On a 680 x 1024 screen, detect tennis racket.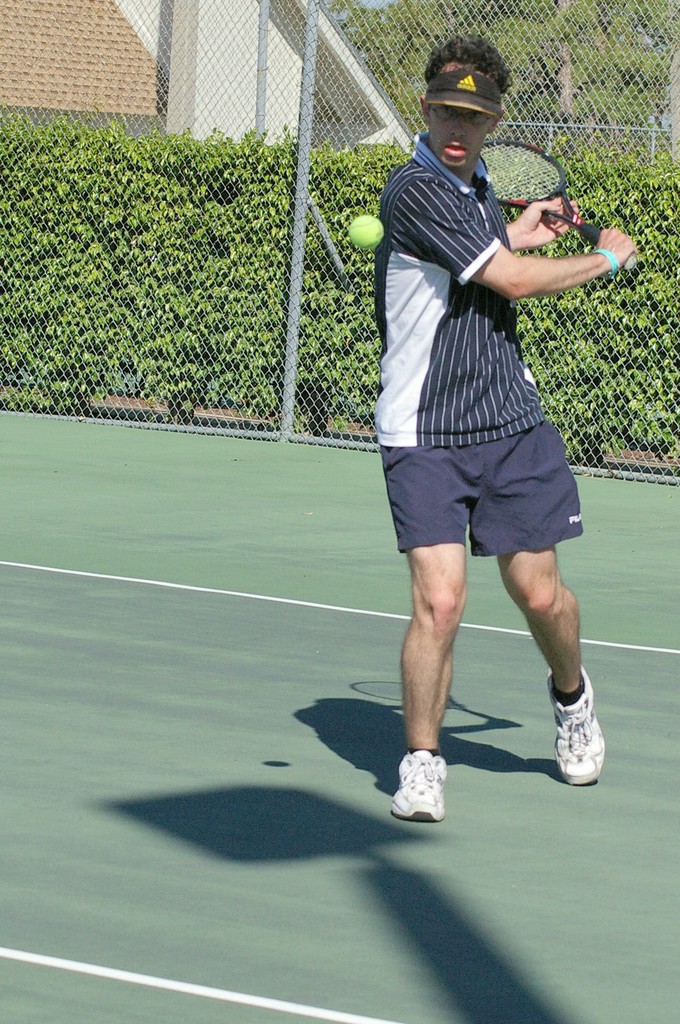
477,134,644,275.
